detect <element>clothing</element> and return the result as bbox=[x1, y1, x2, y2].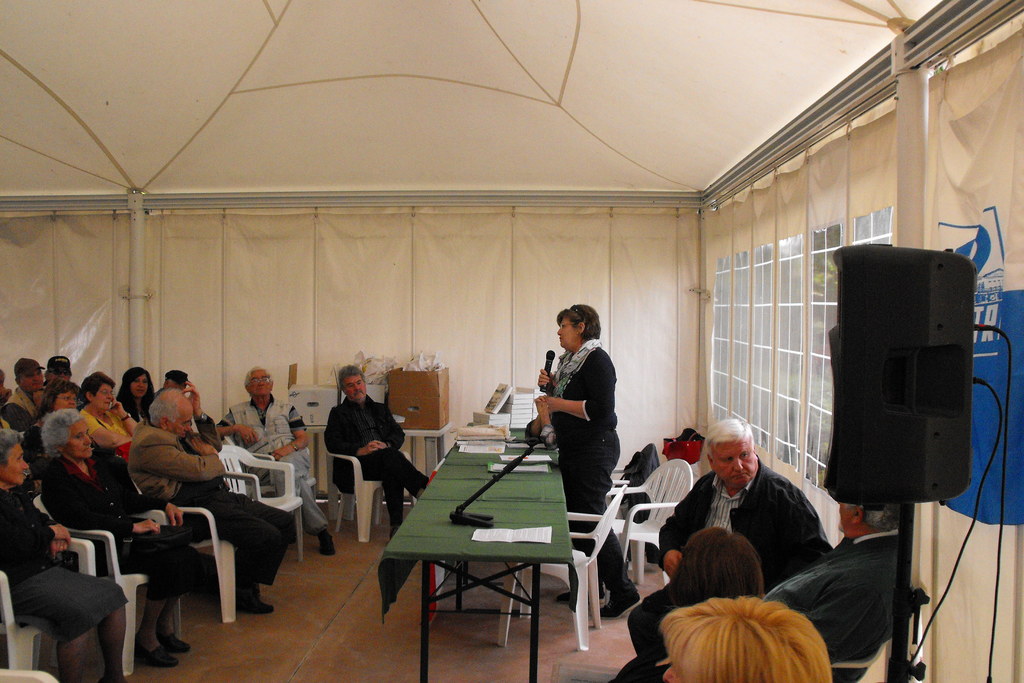
bbox=[119, 398, 147, 422].
